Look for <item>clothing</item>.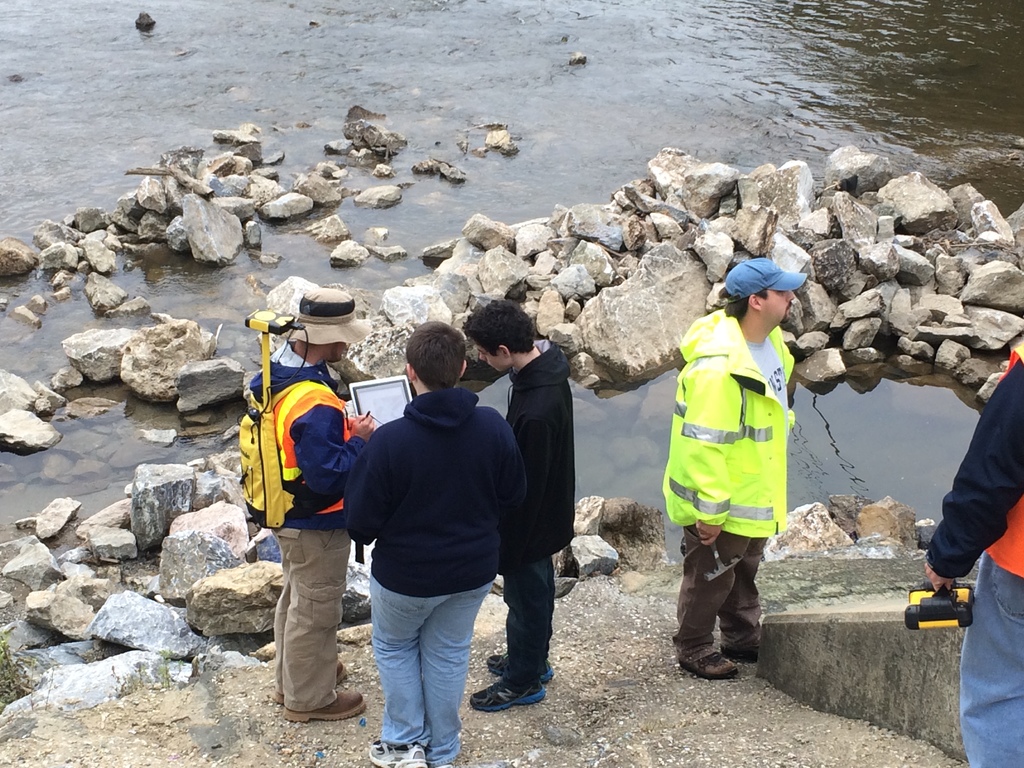
Found: left=917, top=343, right=1023, bottom=767.
